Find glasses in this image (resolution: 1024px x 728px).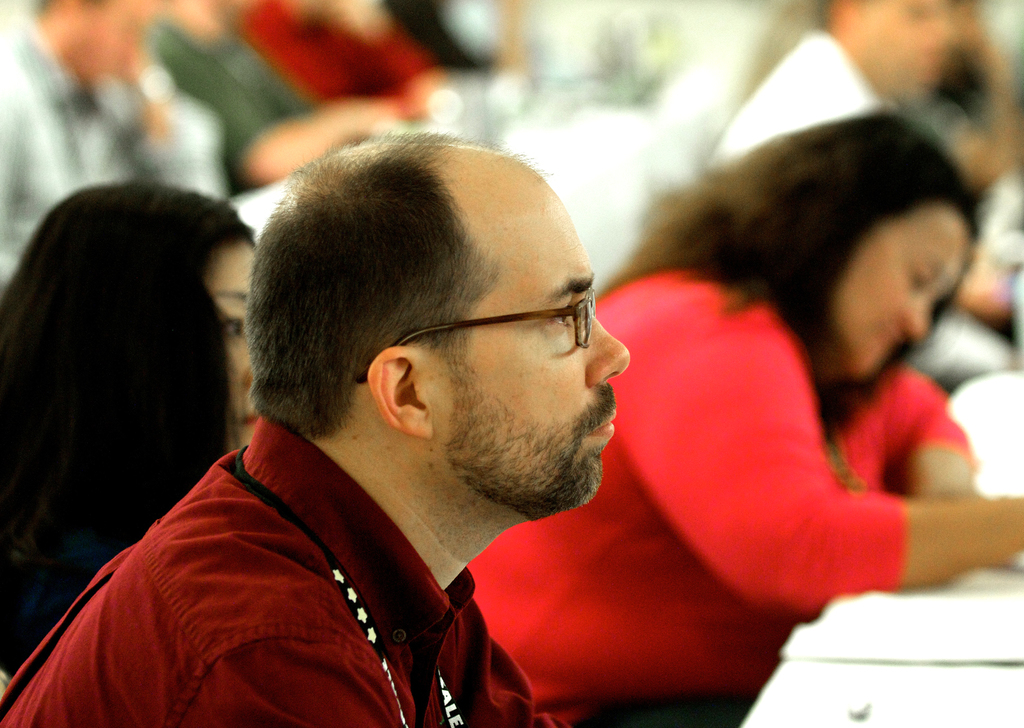
(367, 289, 594, 395).
